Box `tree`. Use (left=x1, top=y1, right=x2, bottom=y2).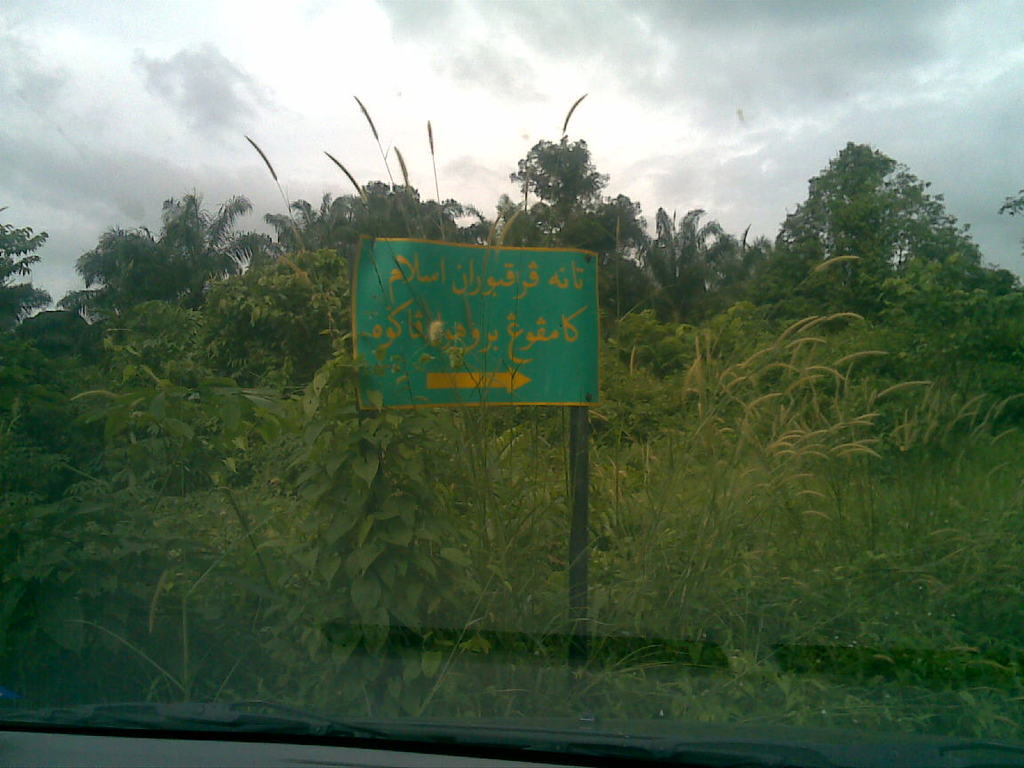
(left=504, top=133, right=653, bottom=337).
